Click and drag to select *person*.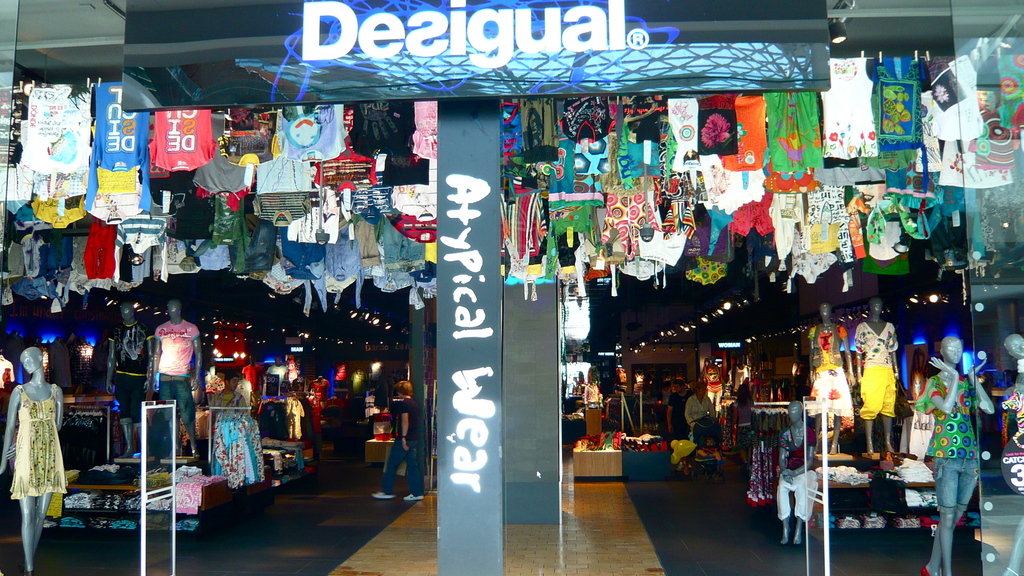
Selection: Rect(202, 375, 247, 411).
